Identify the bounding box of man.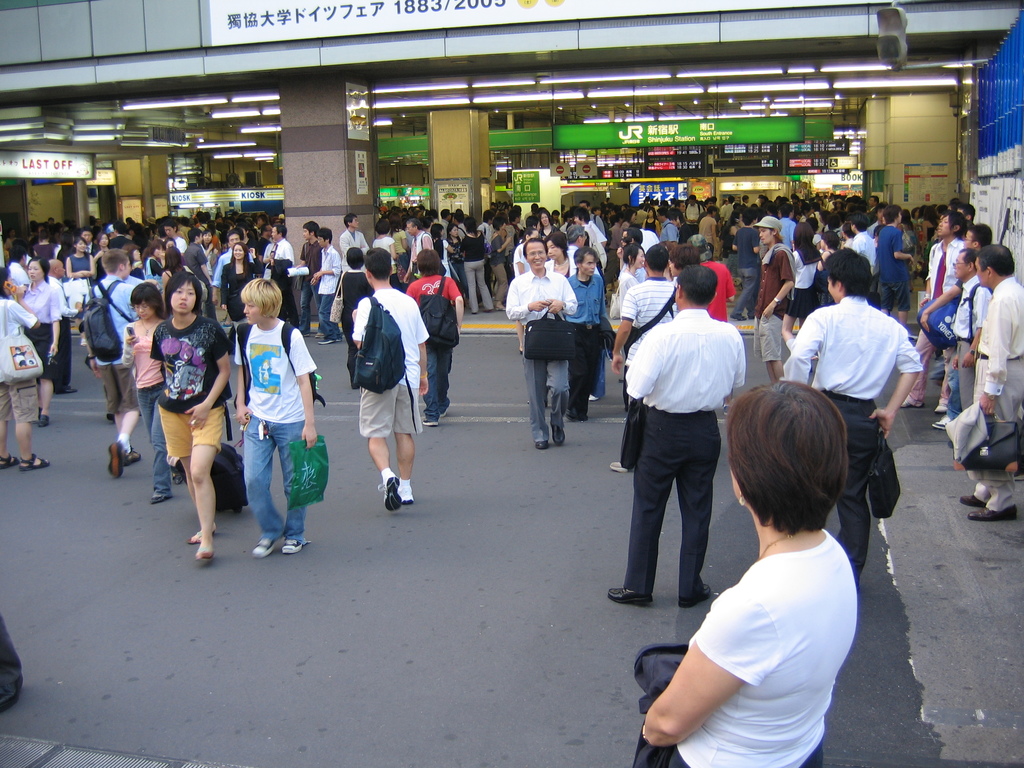
{"x1": 680, "y1": 198, "x2": 704, "y2": 223}.
